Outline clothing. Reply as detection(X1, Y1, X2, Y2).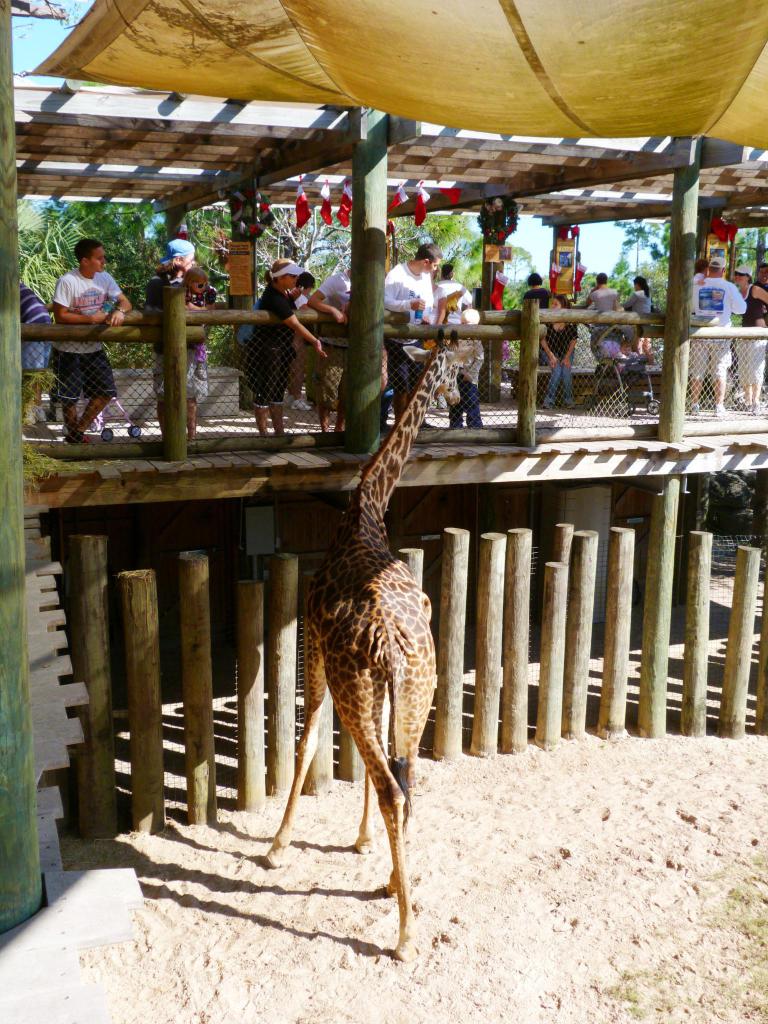
detection(245, 285, 298, 408).
